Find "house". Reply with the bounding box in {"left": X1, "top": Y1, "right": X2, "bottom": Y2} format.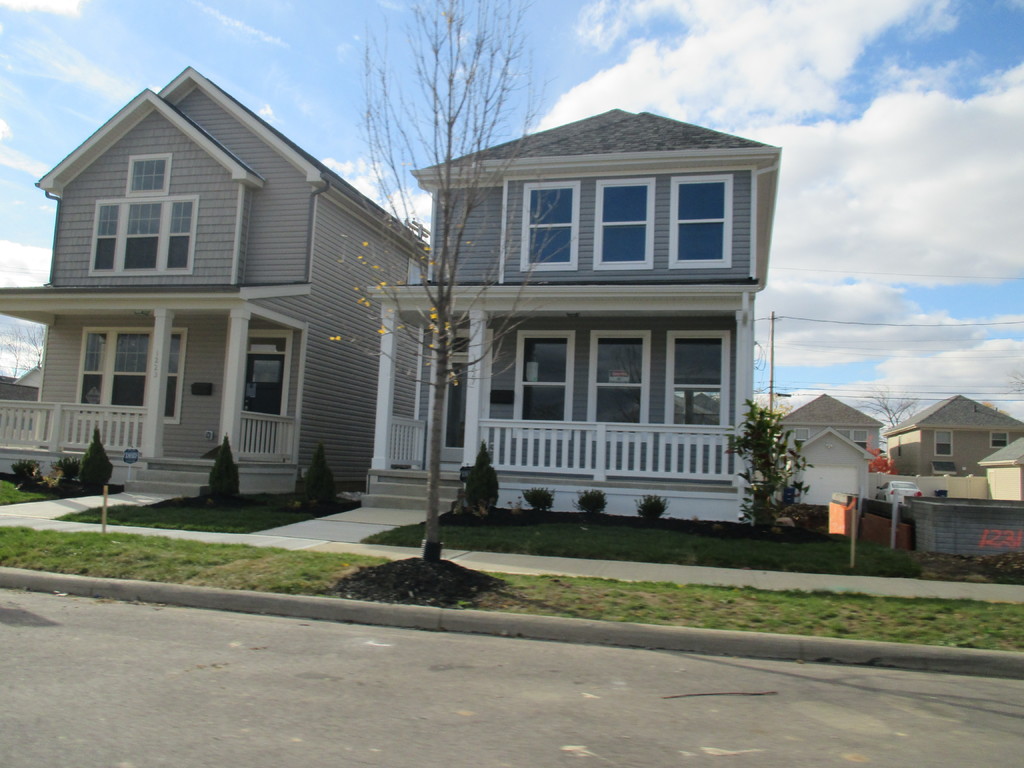
{"left": 16, "top": 60, "right": 433, "bottom": 525}.
